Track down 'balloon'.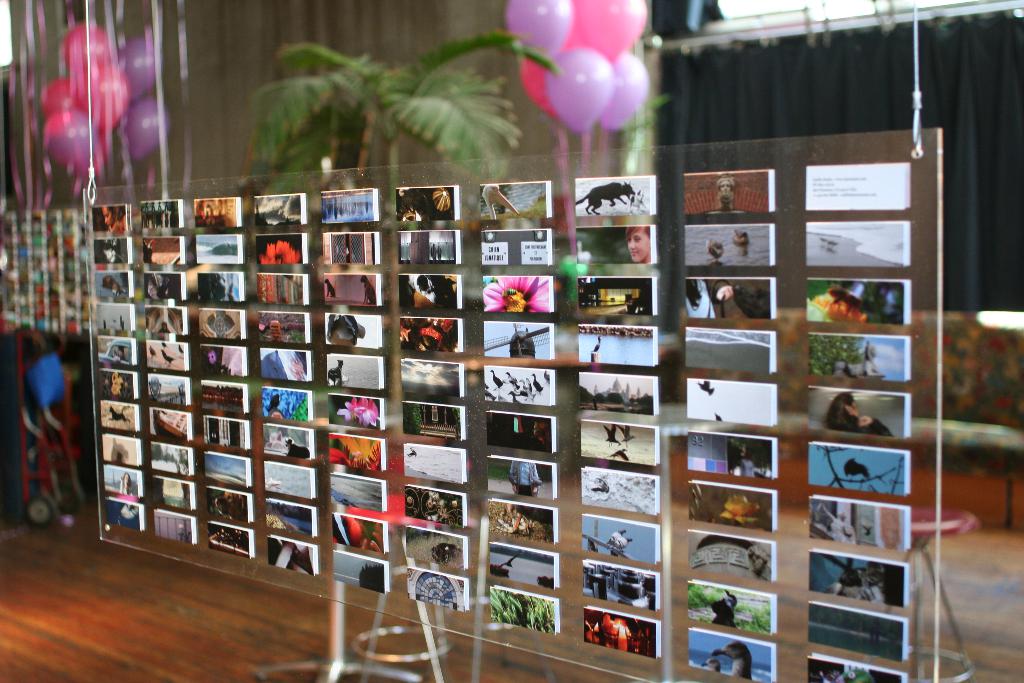
Tracked to left=552, top=0, right=591, bottom=54.
